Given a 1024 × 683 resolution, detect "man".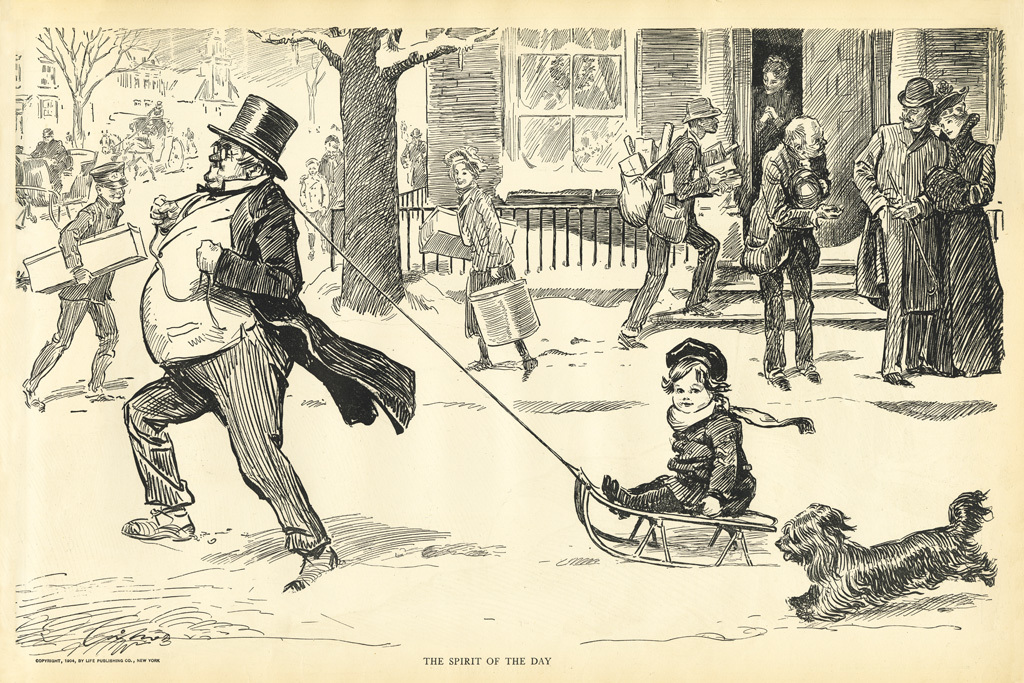
<region>115, 121, 389, 582</region>.
